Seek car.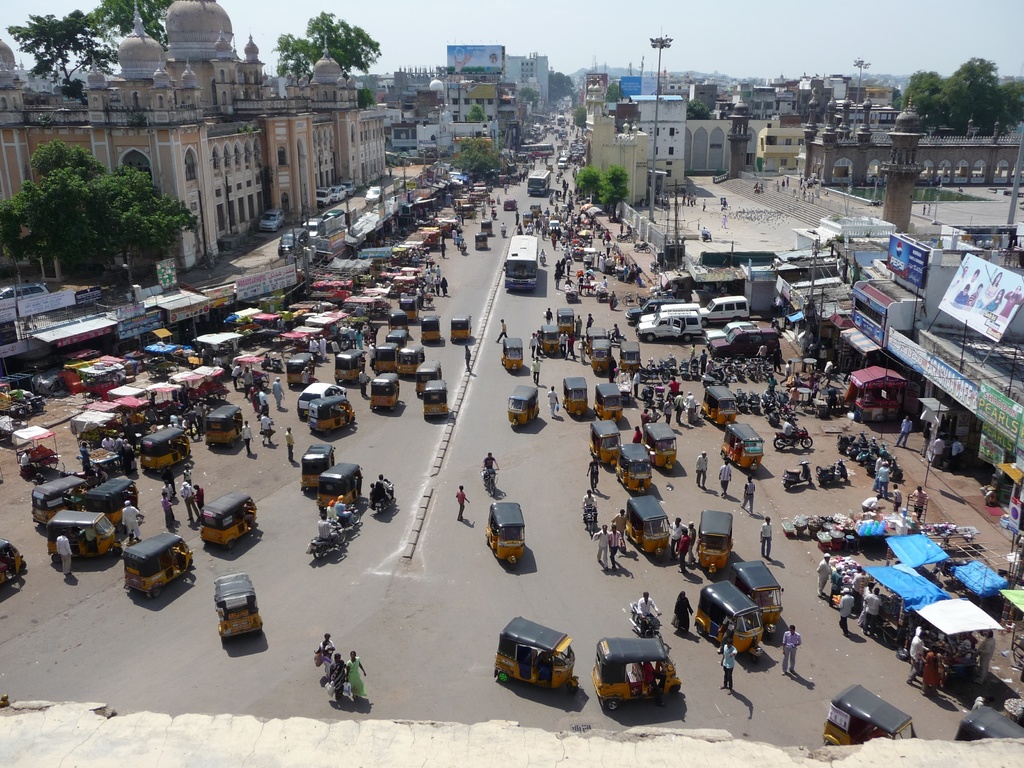
0,282,50,303.
